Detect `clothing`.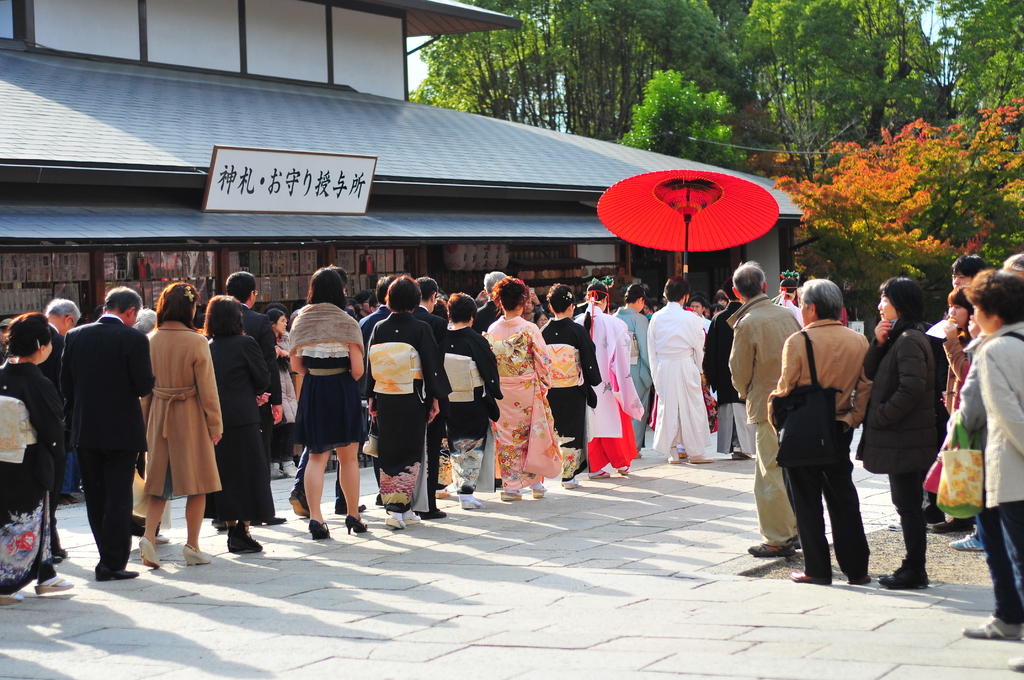
Detected at <bbox>0, 349, 70, 595</bbox>.
